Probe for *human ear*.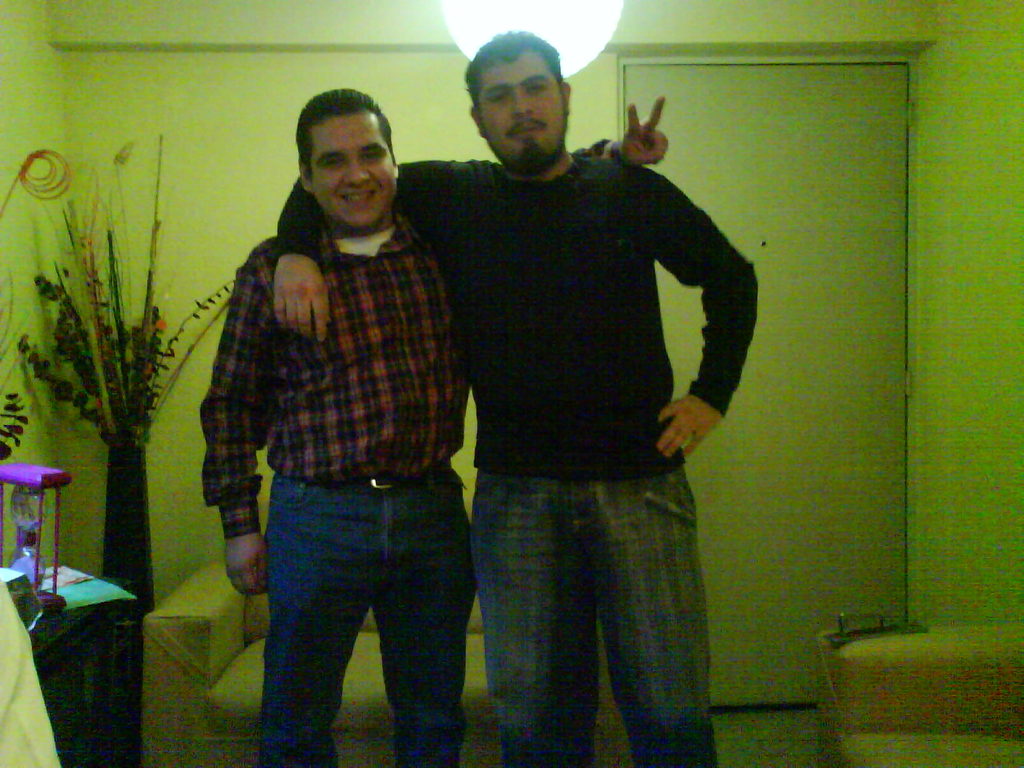
Probe result: box=[562, 83, 572, 106].
